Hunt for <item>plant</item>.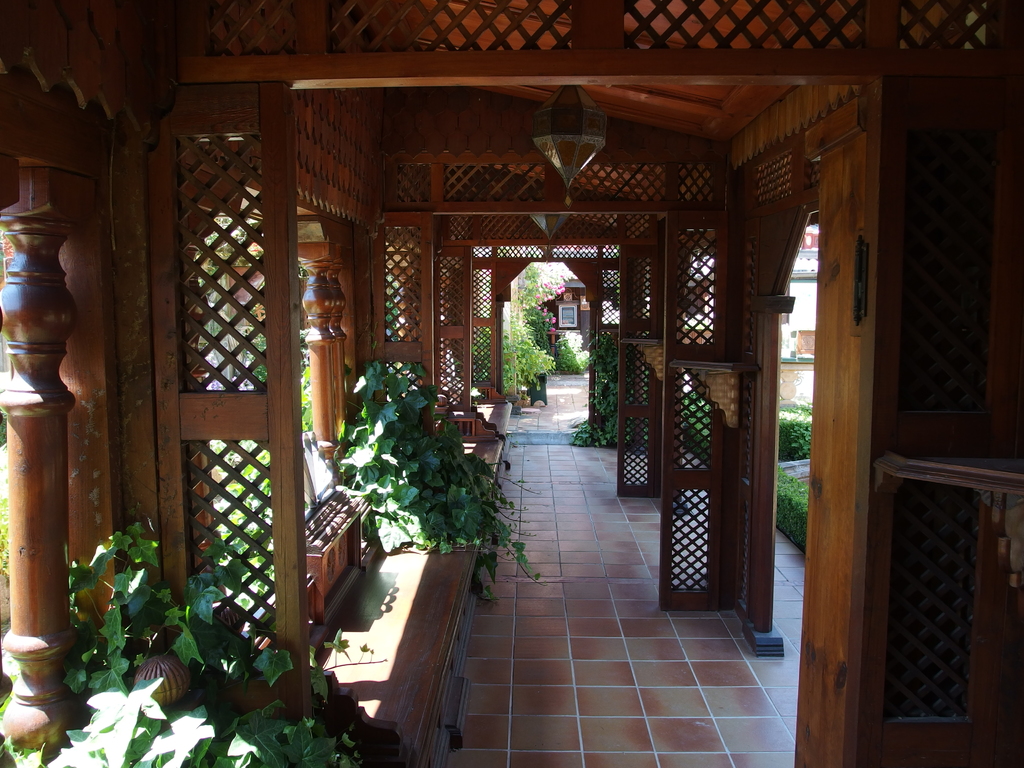
Hunted down at pyautogui.locateOnScreen(678, 394, 719, 464).
